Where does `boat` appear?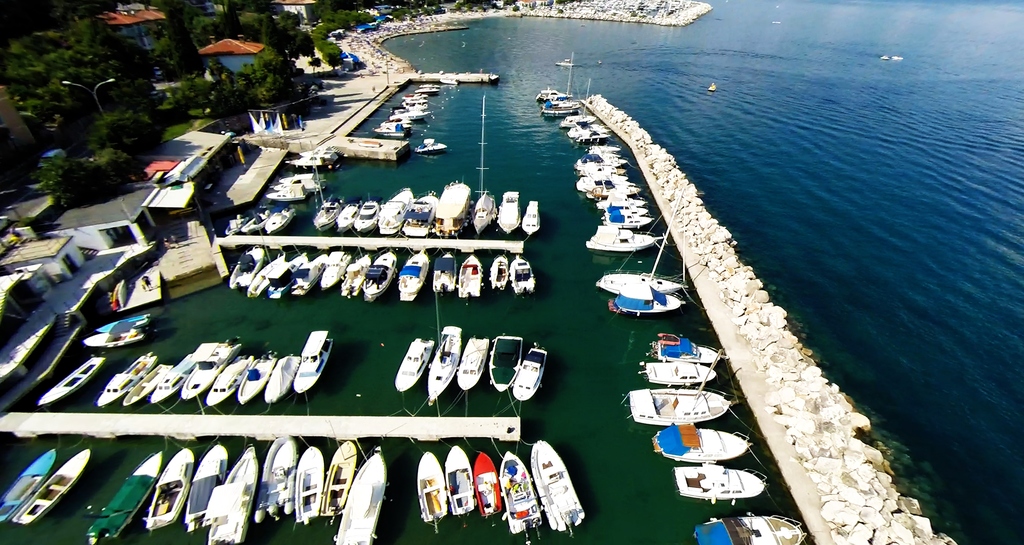
Appears at (224,241,265,288).
